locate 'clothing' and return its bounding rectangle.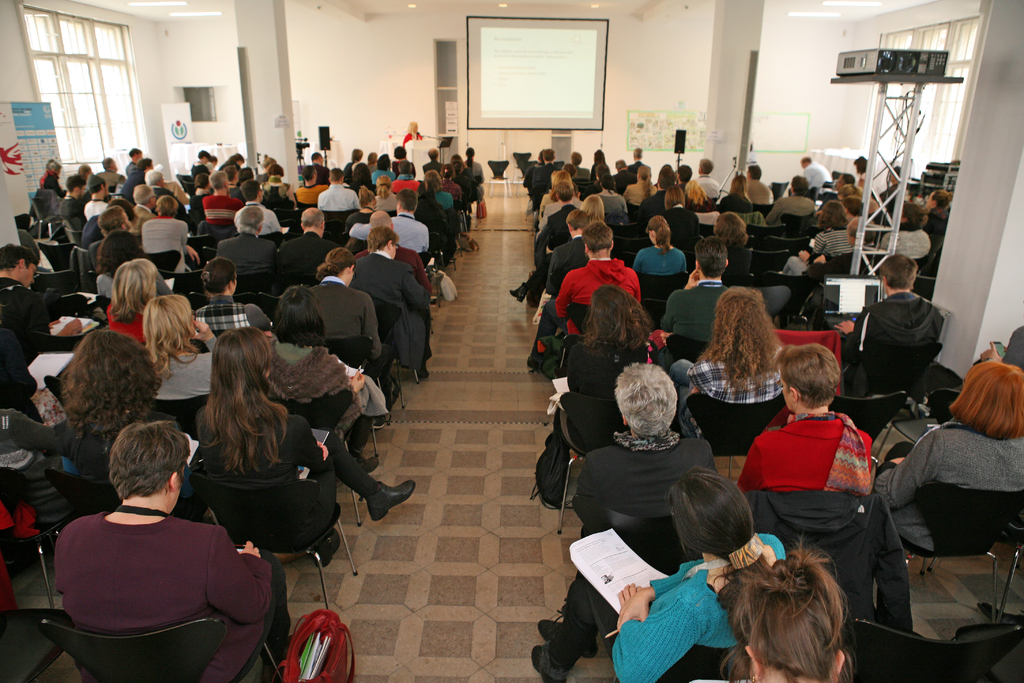
locate(38, 170, 50, 190).
